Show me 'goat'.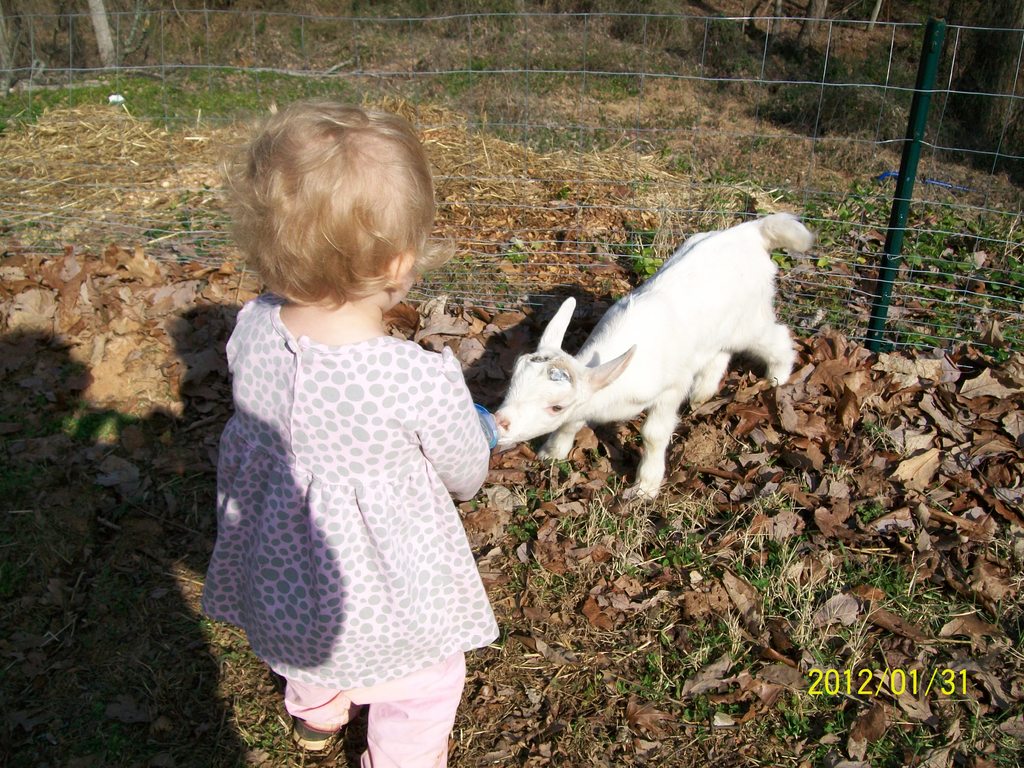
'goat' is here: {"left": 497, "top": 213, "right": 816, "bottom": 504}.
